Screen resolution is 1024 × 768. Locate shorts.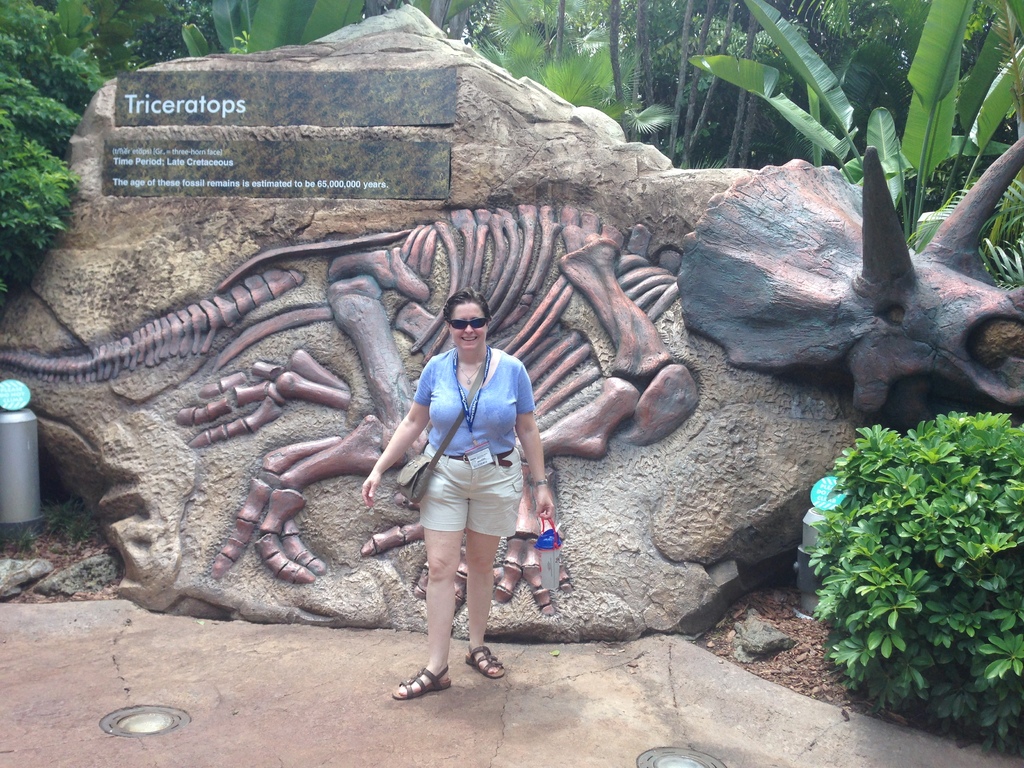
(415,477,541,541).
